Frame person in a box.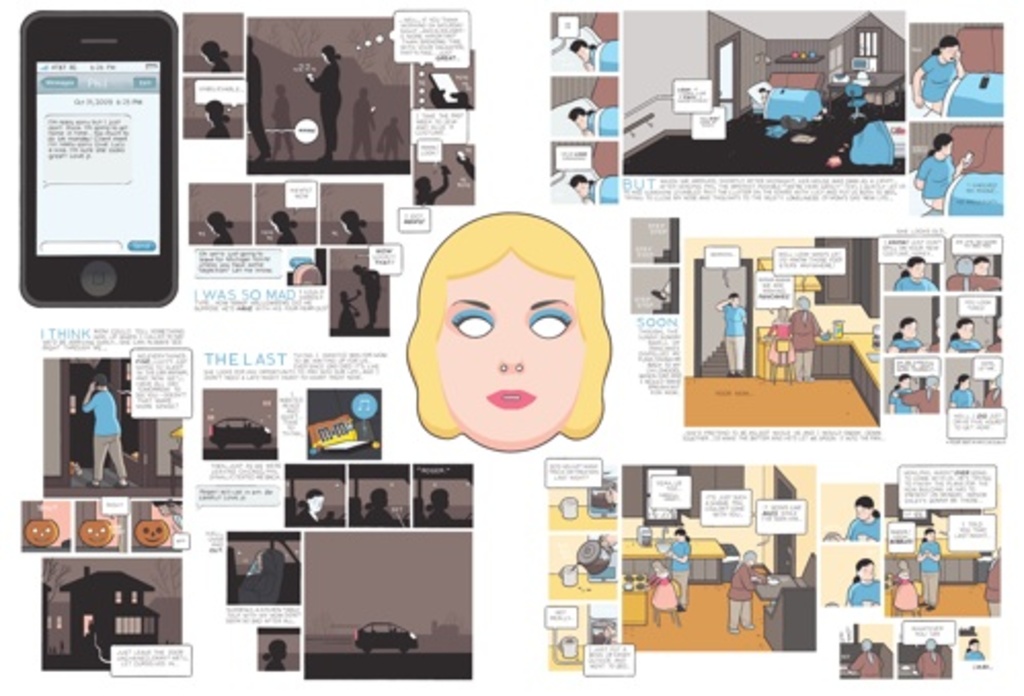
bbox=[339, 205, 376, 250].
